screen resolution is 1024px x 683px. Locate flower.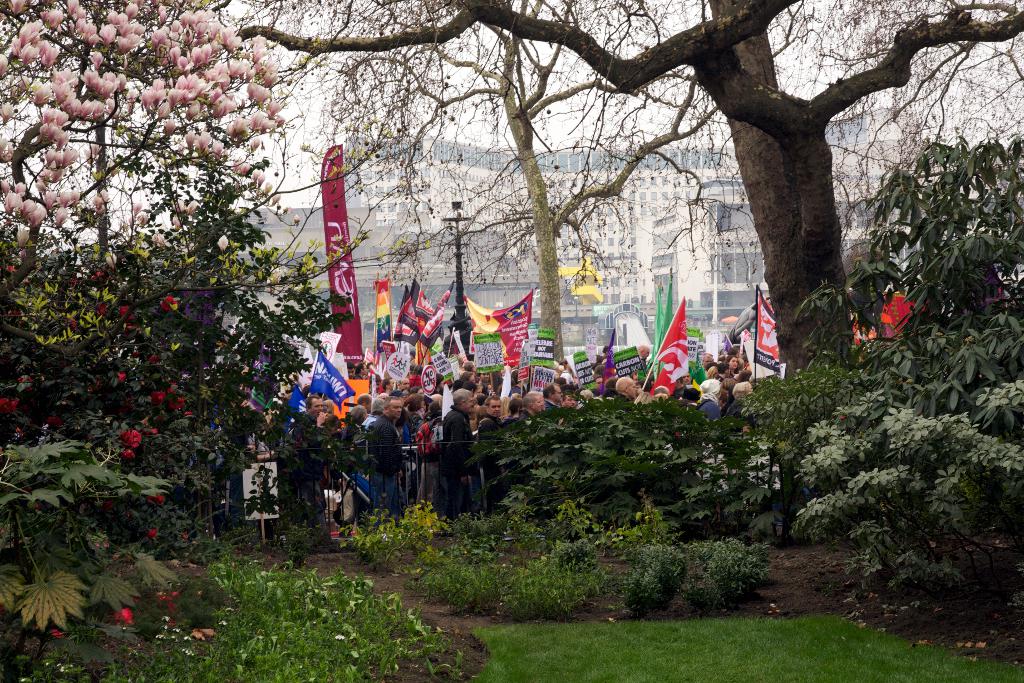
[173, 393, 184, 409].
